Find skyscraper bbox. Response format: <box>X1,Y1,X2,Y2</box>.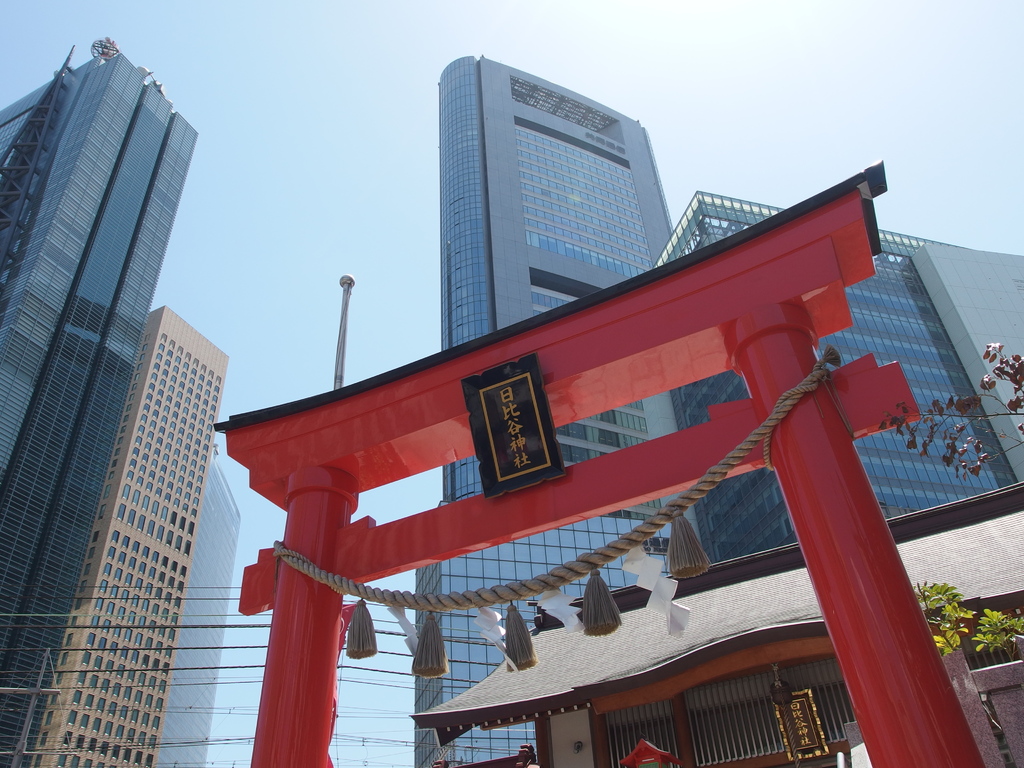
<box>411,48,675,767</box>.
